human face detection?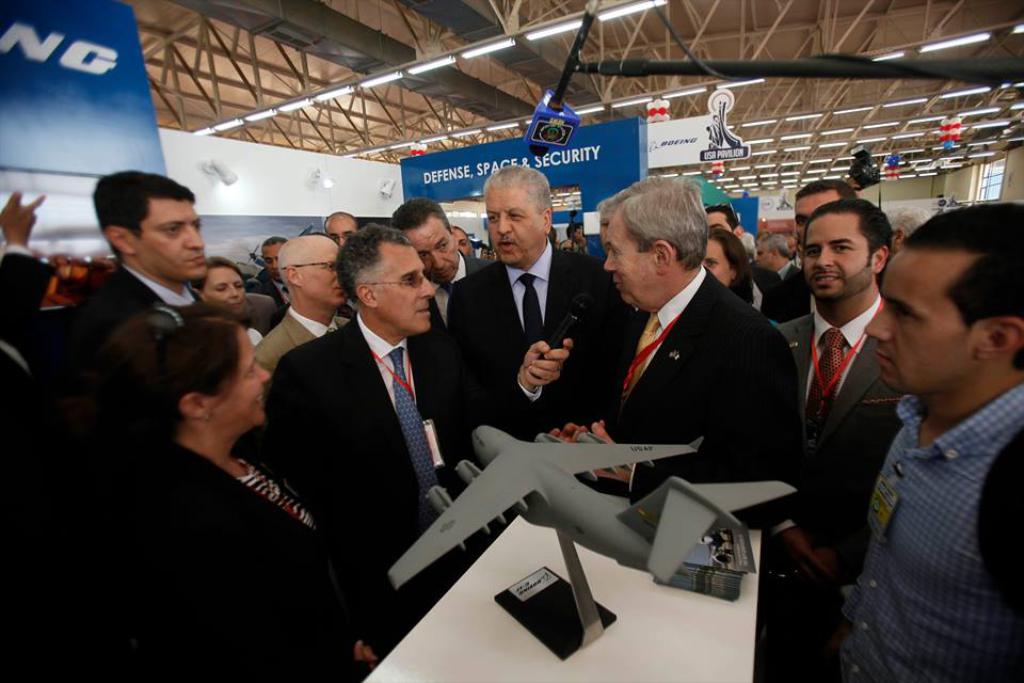
Rect(788, 191, 836, 240)
